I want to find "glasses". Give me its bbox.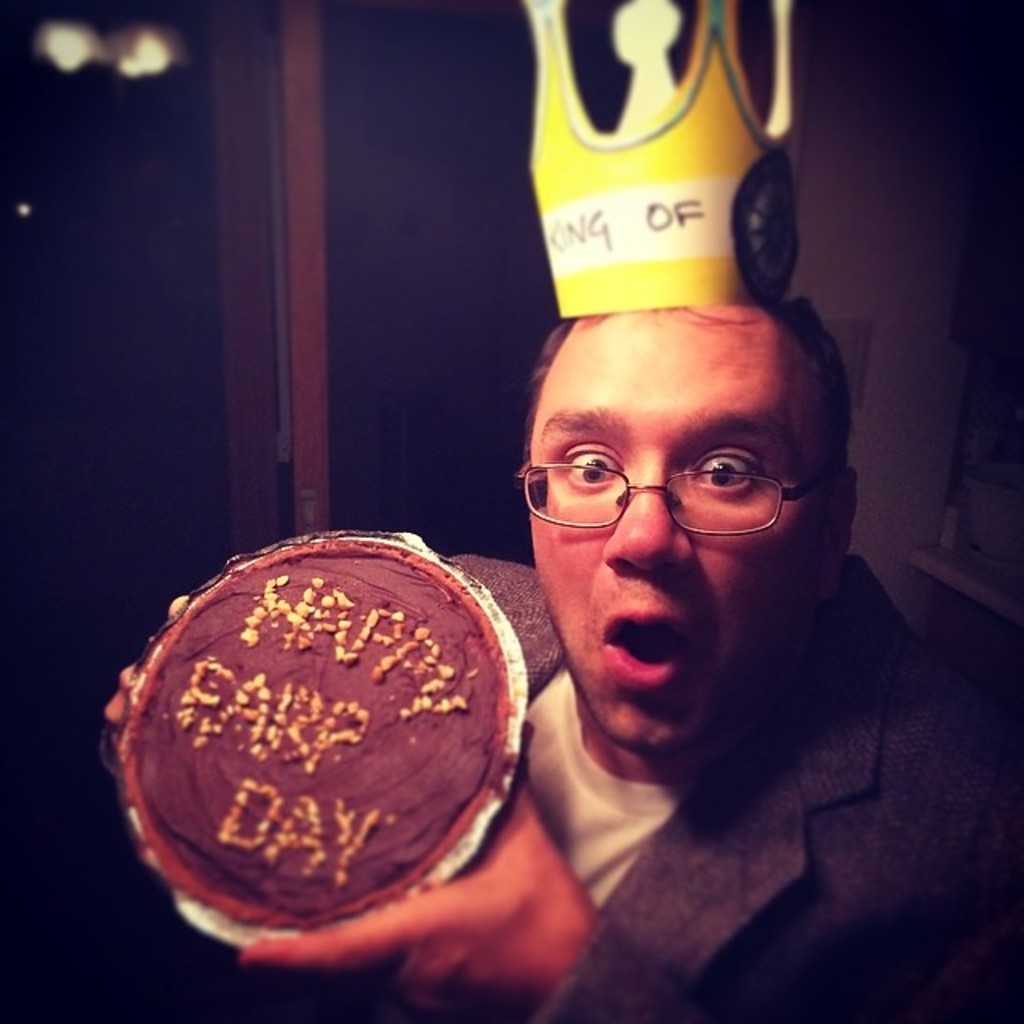
[x1=512, y1=421, x2=826, y2=544].
